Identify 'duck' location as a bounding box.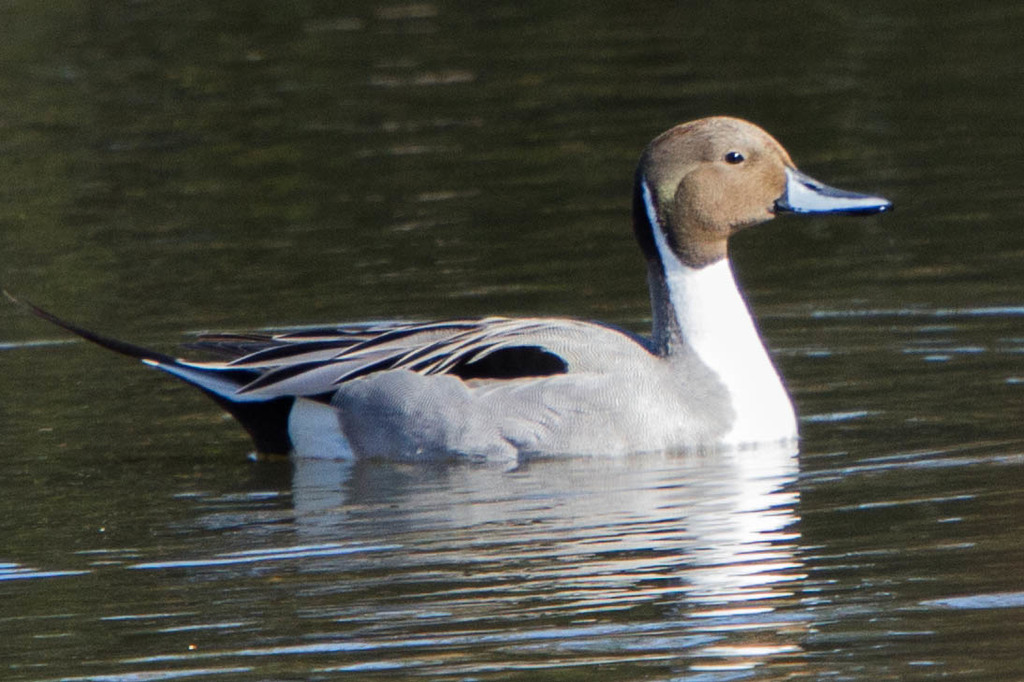
{"x1": 5, "y1": 114, "x2": 895, "y2": 466}.
